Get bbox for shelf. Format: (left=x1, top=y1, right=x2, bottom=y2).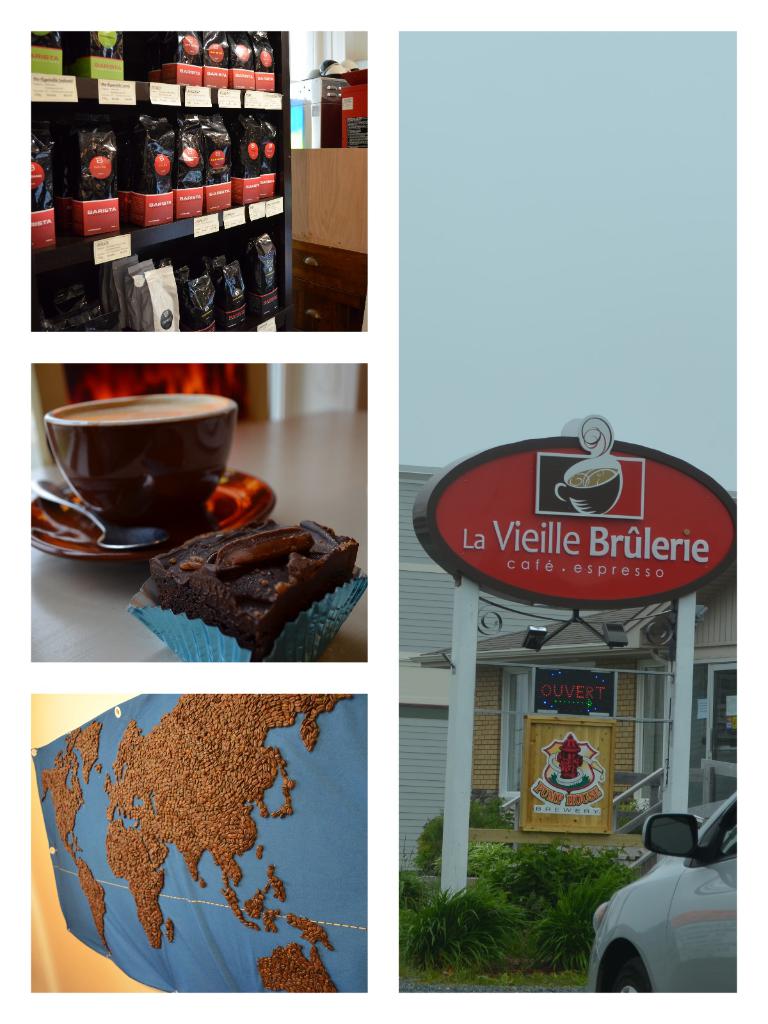
(left=30, top=31, right=294, bottom=333).
